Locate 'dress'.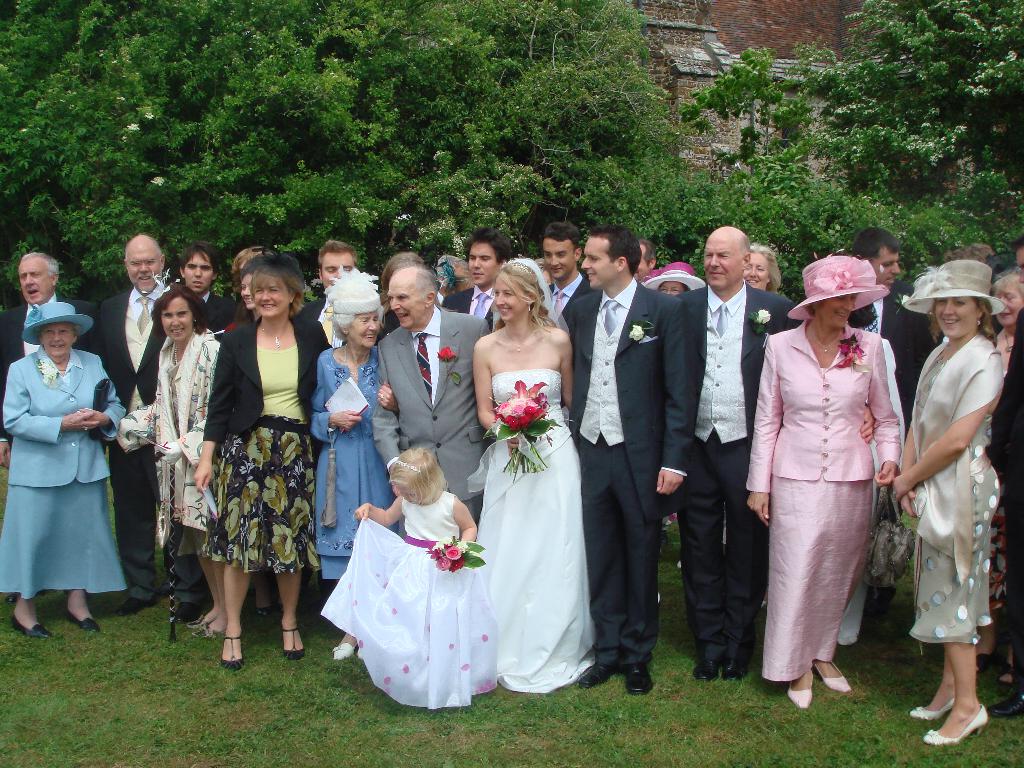
Bounding box: left=316, top=491, right=500, bottom=712.
